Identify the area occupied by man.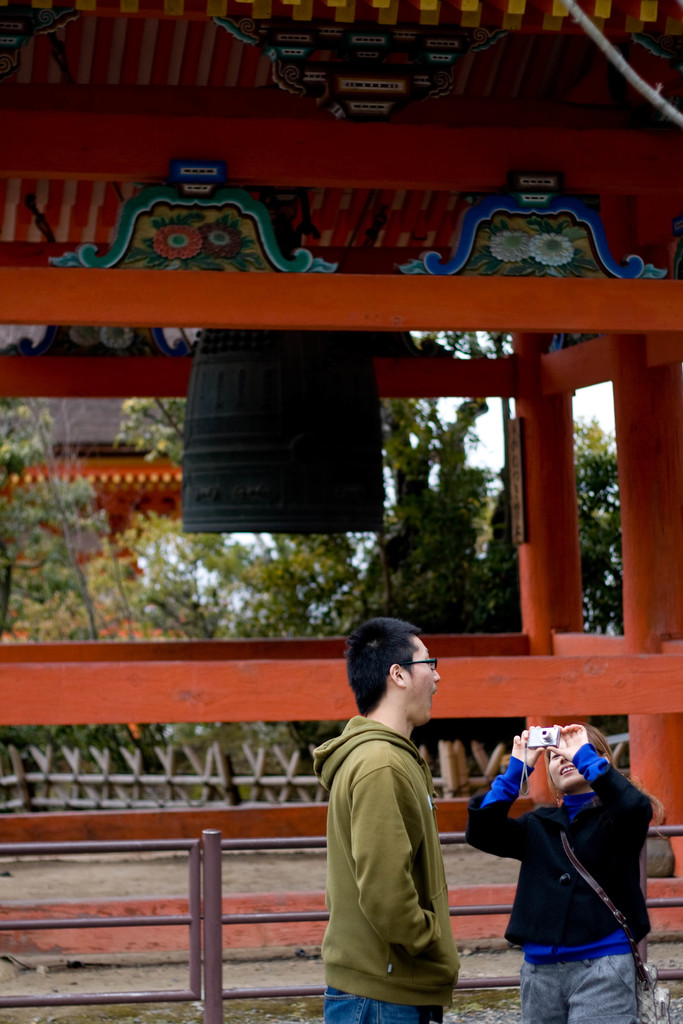
Area: [left=315, top=619, right=482, bottom=1013].
